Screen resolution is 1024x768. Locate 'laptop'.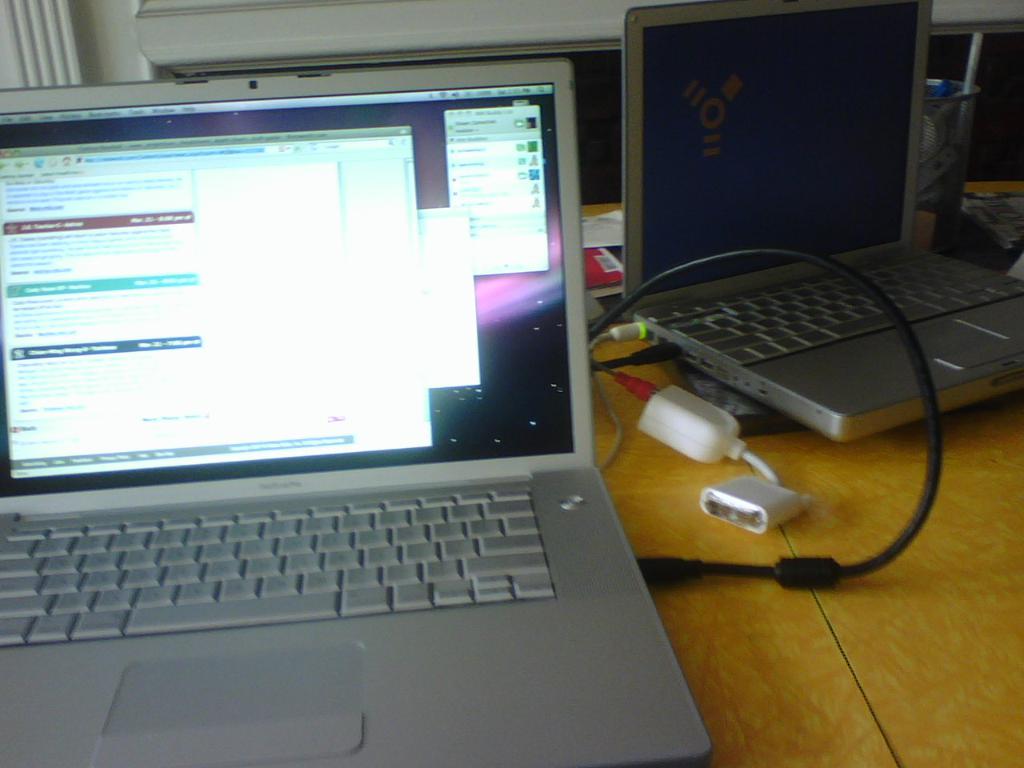
{"left": 621, "top": 0, "right": 1023, "bottom": 442}.
